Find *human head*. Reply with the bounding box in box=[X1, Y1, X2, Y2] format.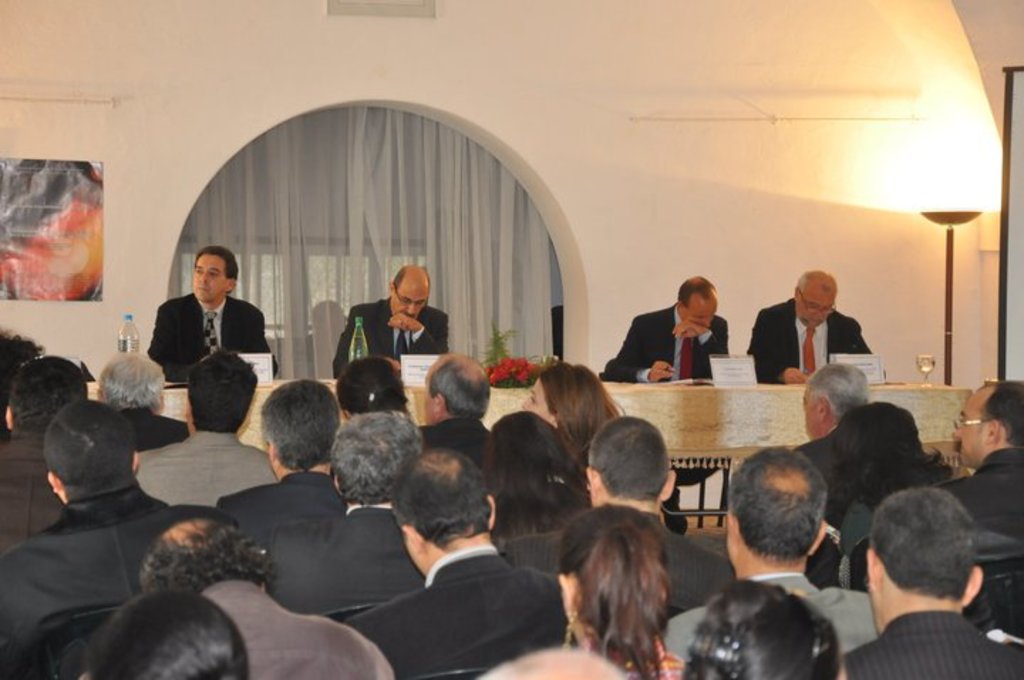
box=[41, 401, 132, 499].
